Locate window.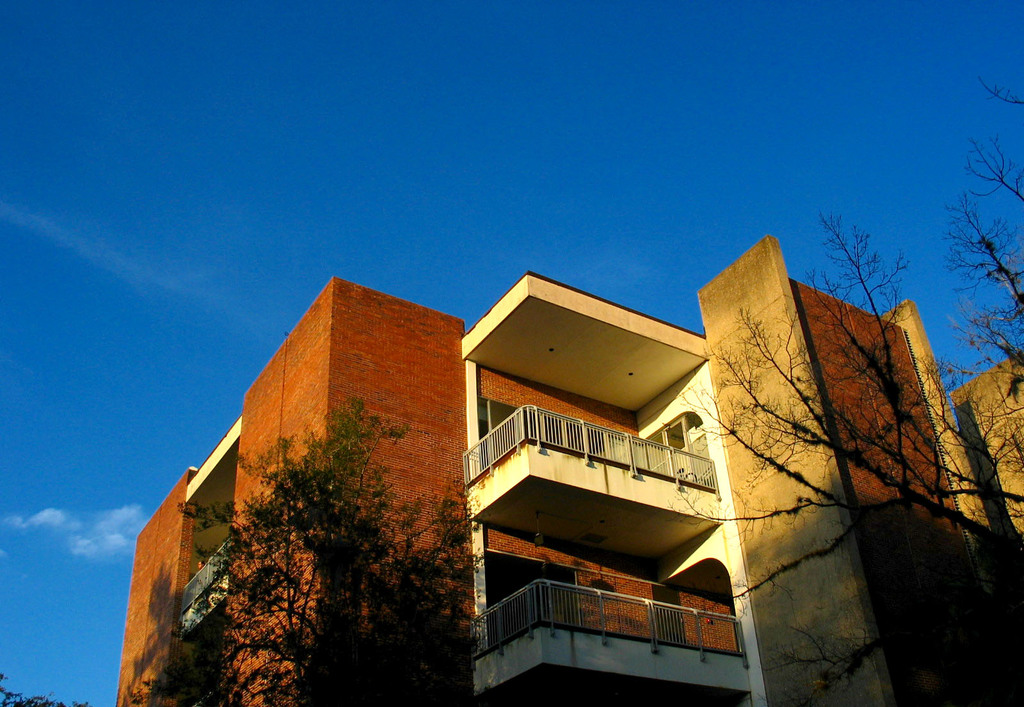
Bounding box: BBox(645, 418, 689, 475).
